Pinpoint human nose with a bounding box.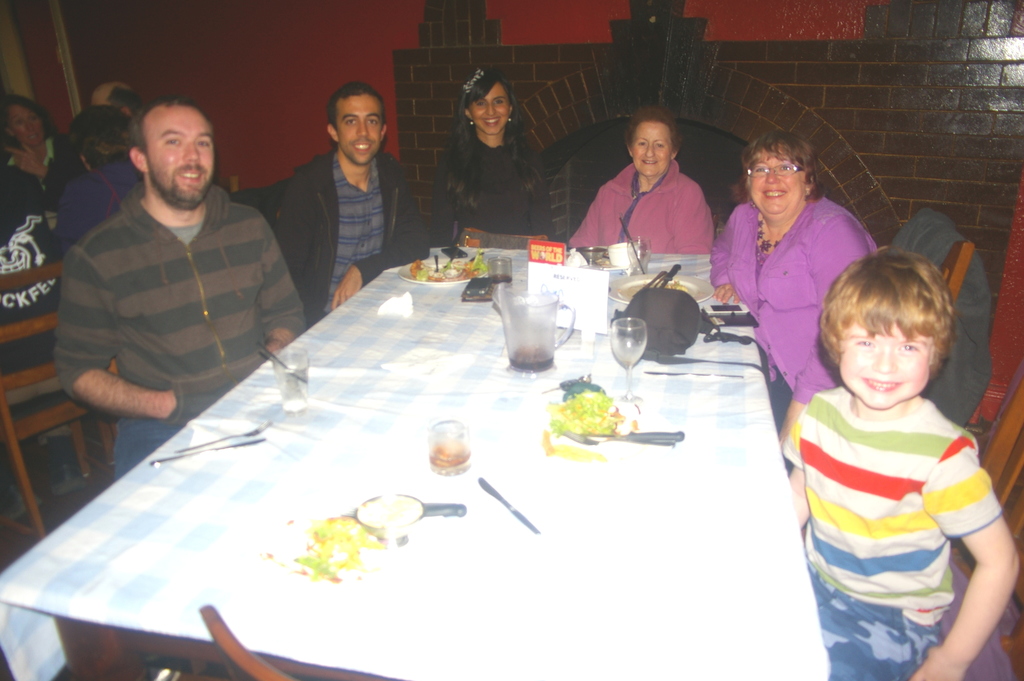
Rect(646, 143, 655, 156).
